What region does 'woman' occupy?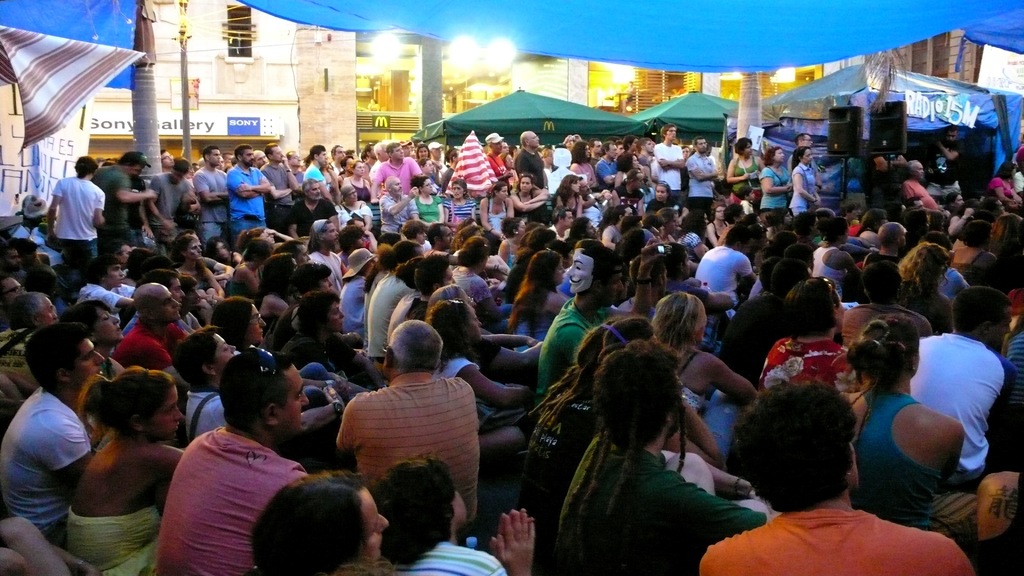
x1=476 y1=183 x2=516 y2=241.
